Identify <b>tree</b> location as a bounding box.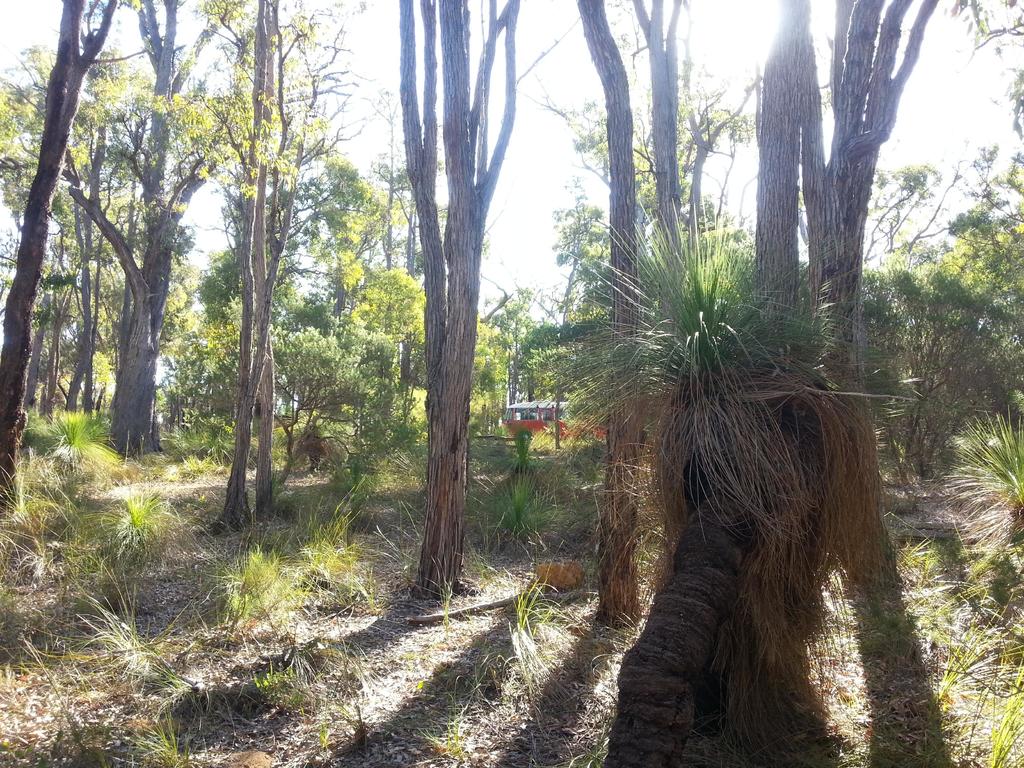
[left=950, top=0, right=1023, bottom=316].
